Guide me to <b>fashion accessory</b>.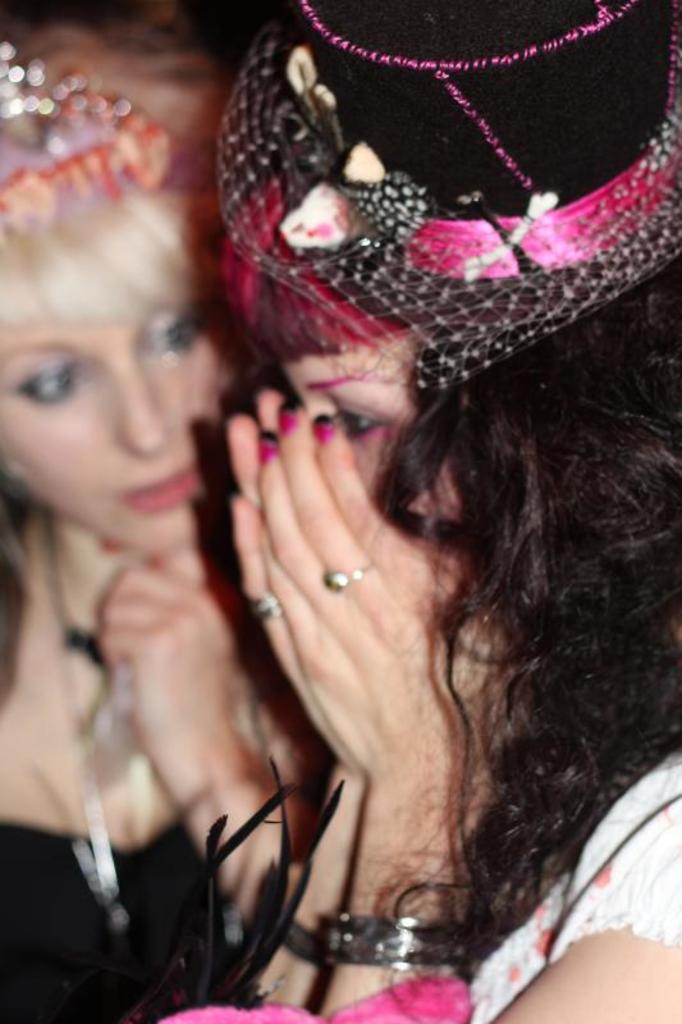
Guidance: 147,744,470,1023.
